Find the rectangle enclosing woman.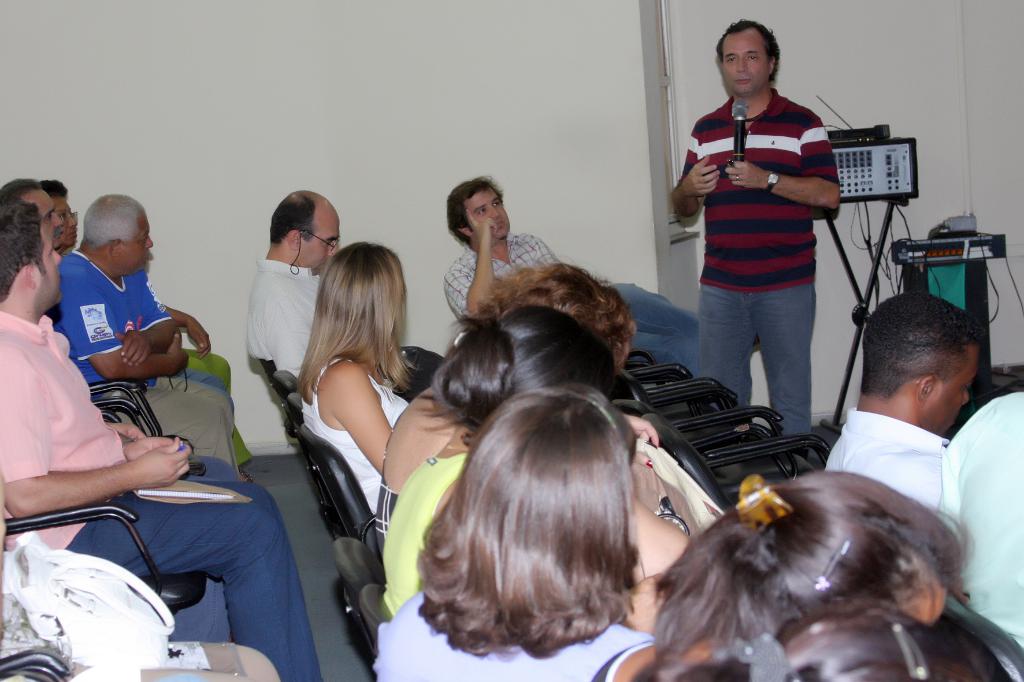
x1=586 y1=470 x2=972 y2=681.
